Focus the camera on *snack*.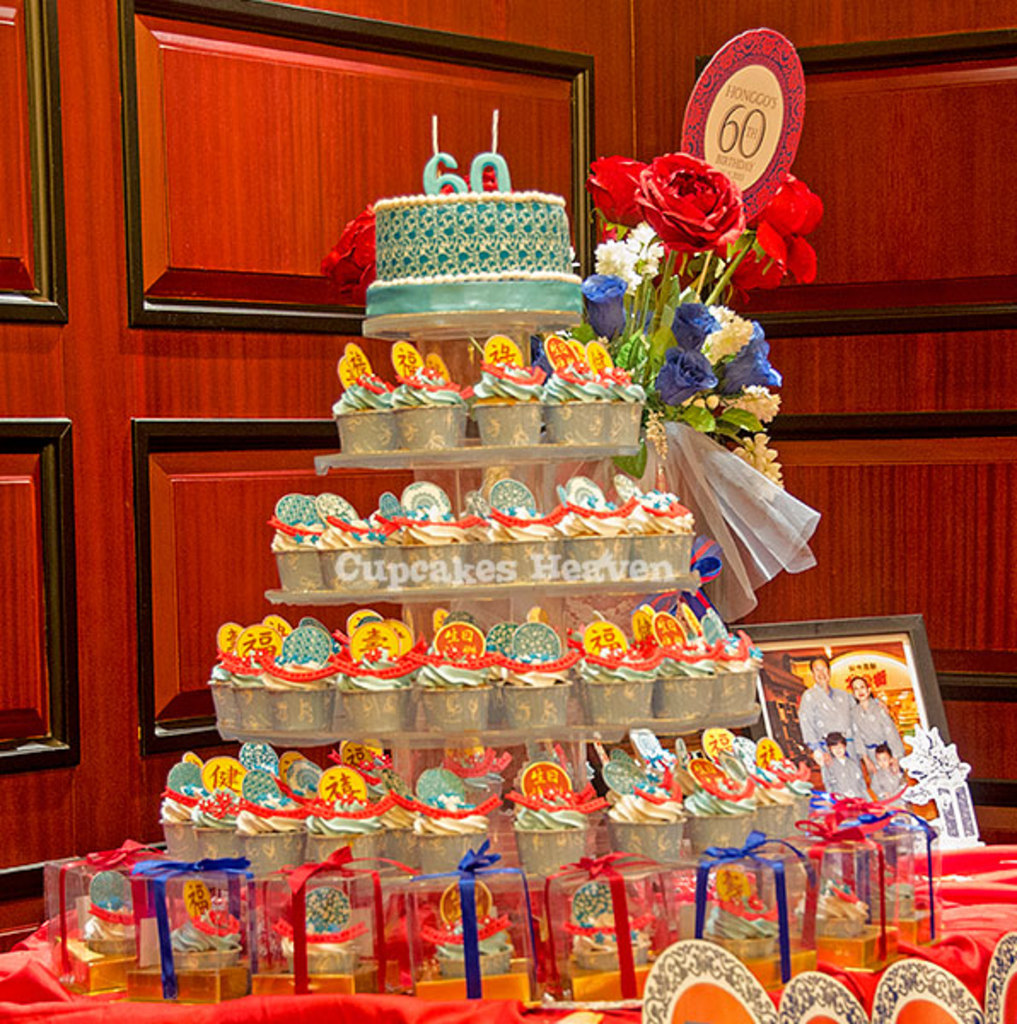
Focus region: box=[235, 795, 304, 831].
